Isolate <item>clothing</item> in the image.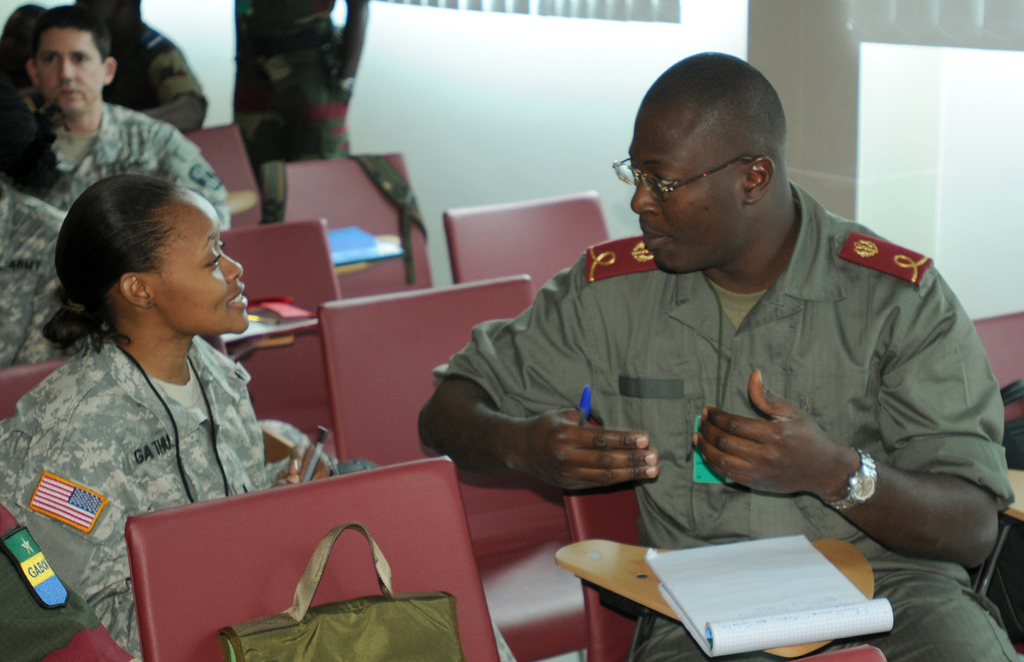
Isolated region: [629,571,1018,661].
